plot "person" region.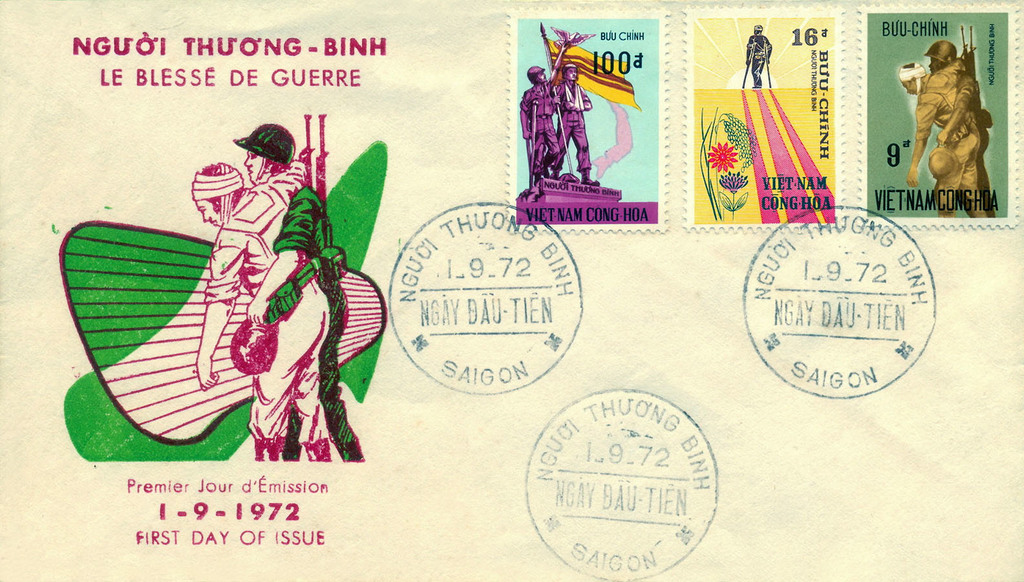
Plotted at bbox=[896, 61, 987, 219].
